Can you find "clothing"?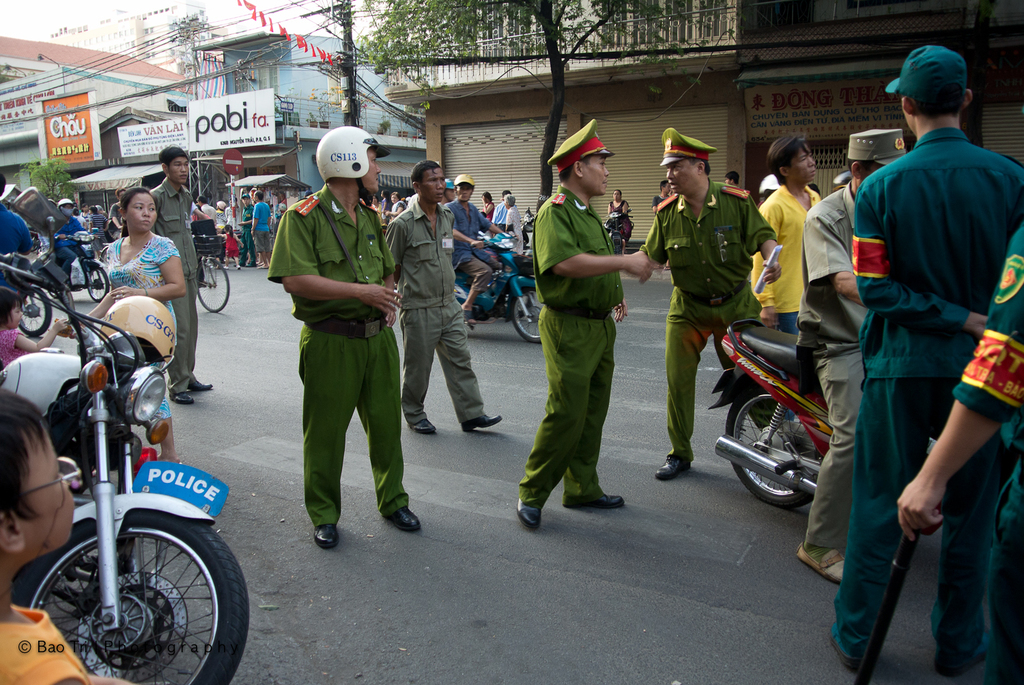
Yes, bounding box: <bbox>0, 199, 32, 262</bbox>.
